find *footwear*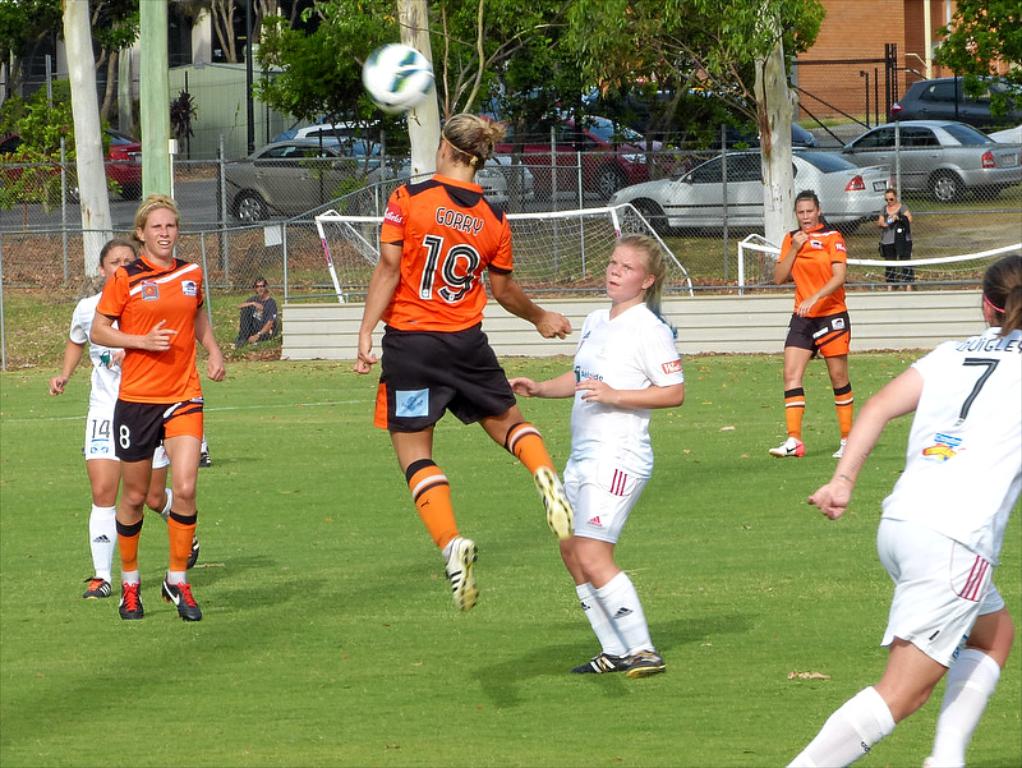
<box>445,542,477,612</box>
